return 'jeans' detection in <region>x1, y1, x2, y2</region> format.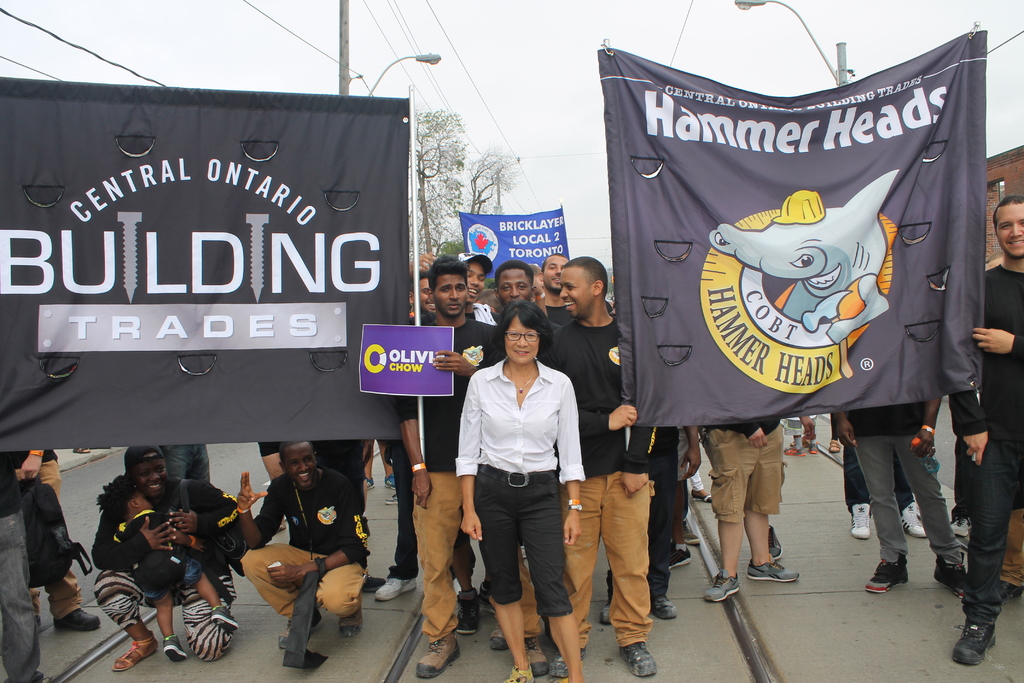
<region>240, 548, 364, 614</region>.
